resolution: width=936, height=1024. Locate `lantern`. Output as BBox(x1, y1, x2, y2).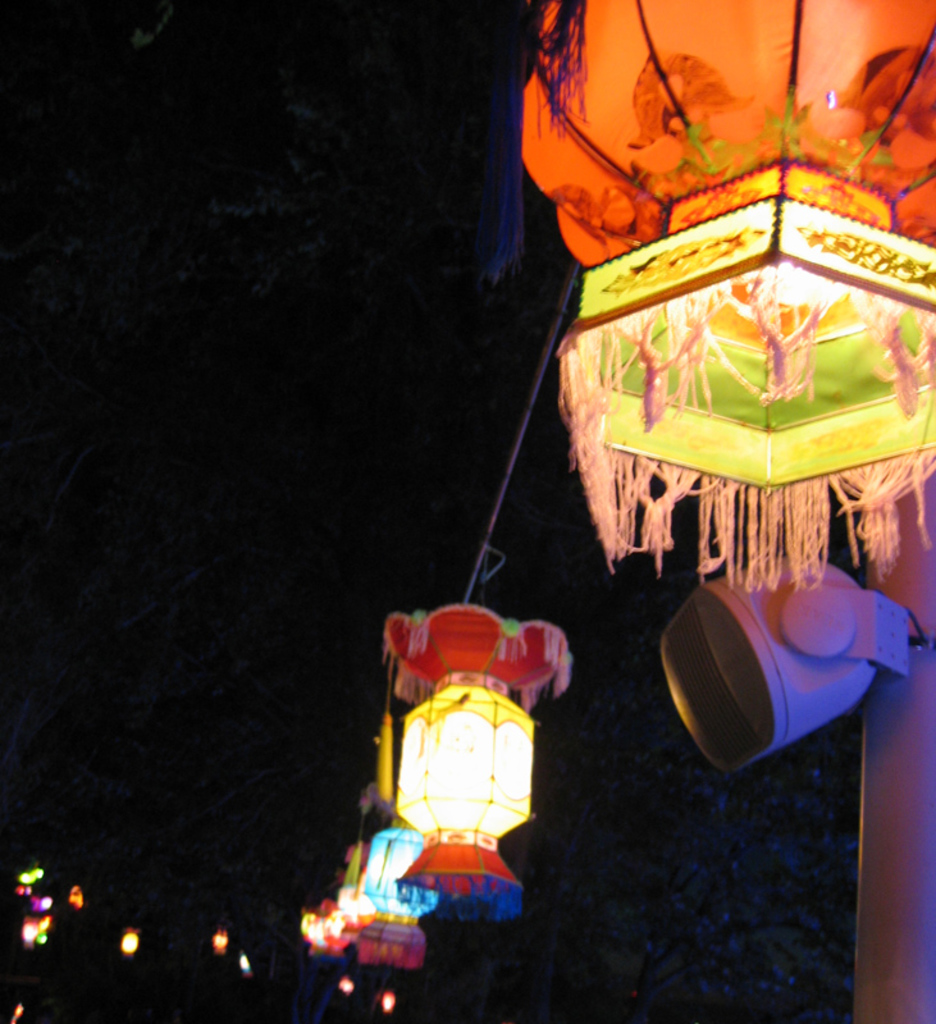
BBox(211, 929, 236, 964).
